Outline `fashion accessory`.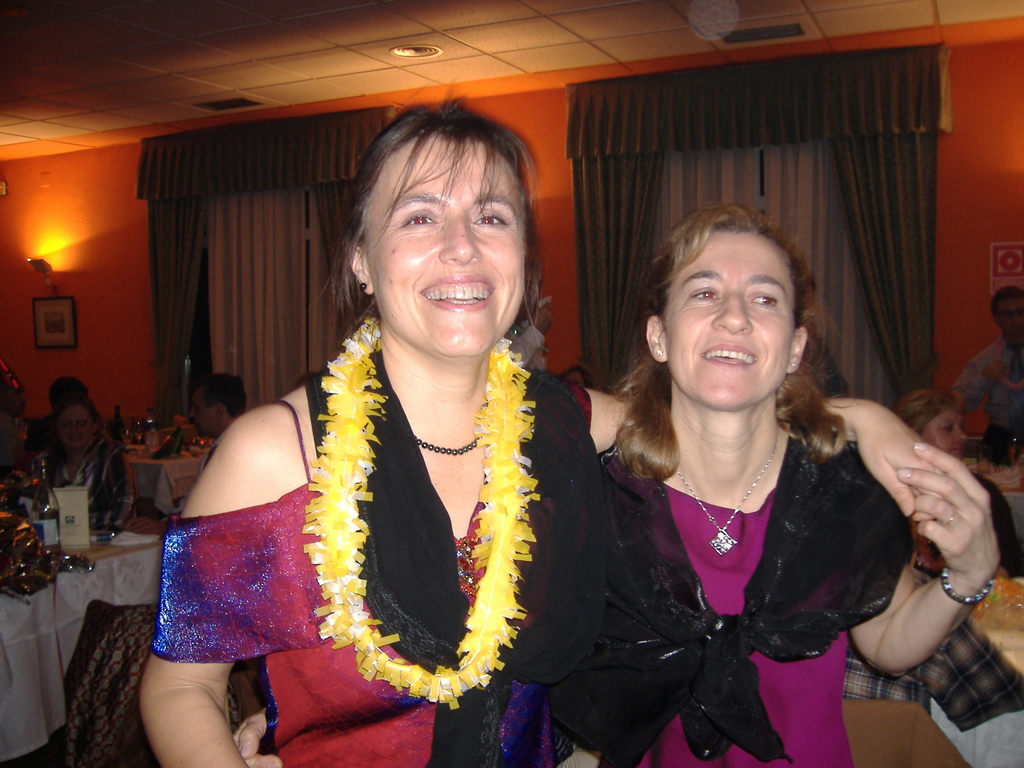
Outline: select_region(305, 312, 543, 709).
